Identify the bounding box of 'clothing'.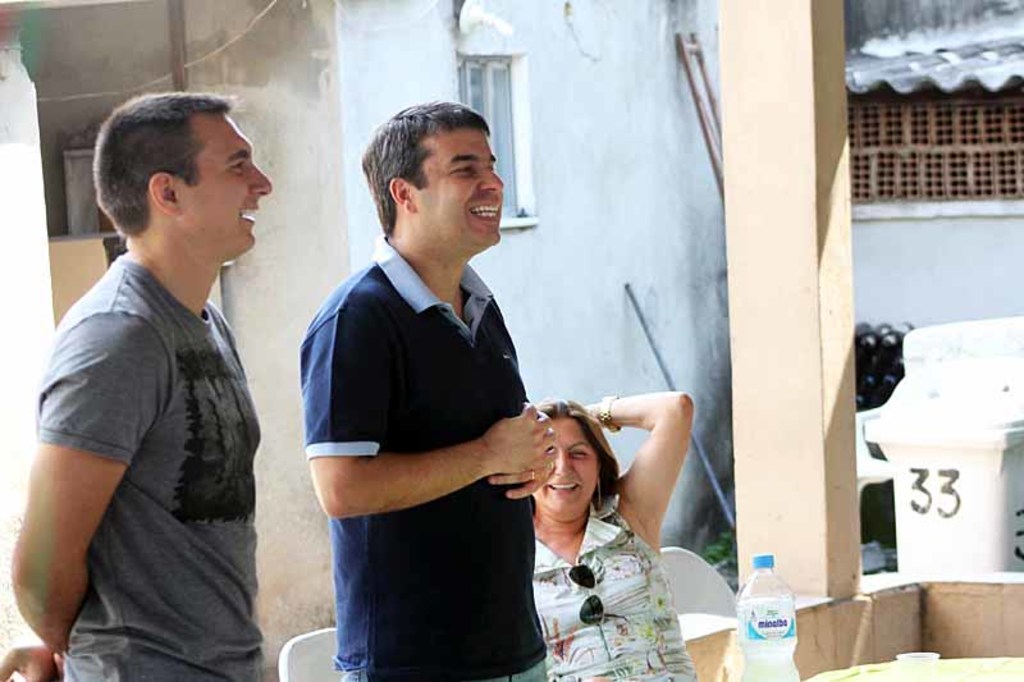
291,197,576,674.
